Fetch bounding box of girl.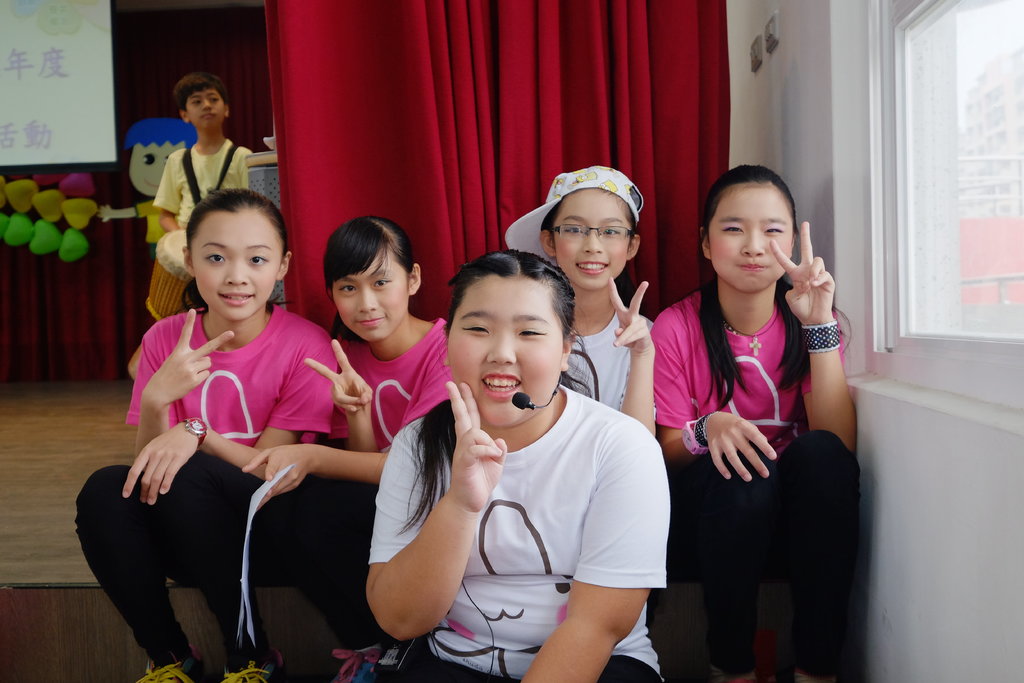
Bbox: {"left": 243, "top": 215, "right": 453, "bottom": 682}.
